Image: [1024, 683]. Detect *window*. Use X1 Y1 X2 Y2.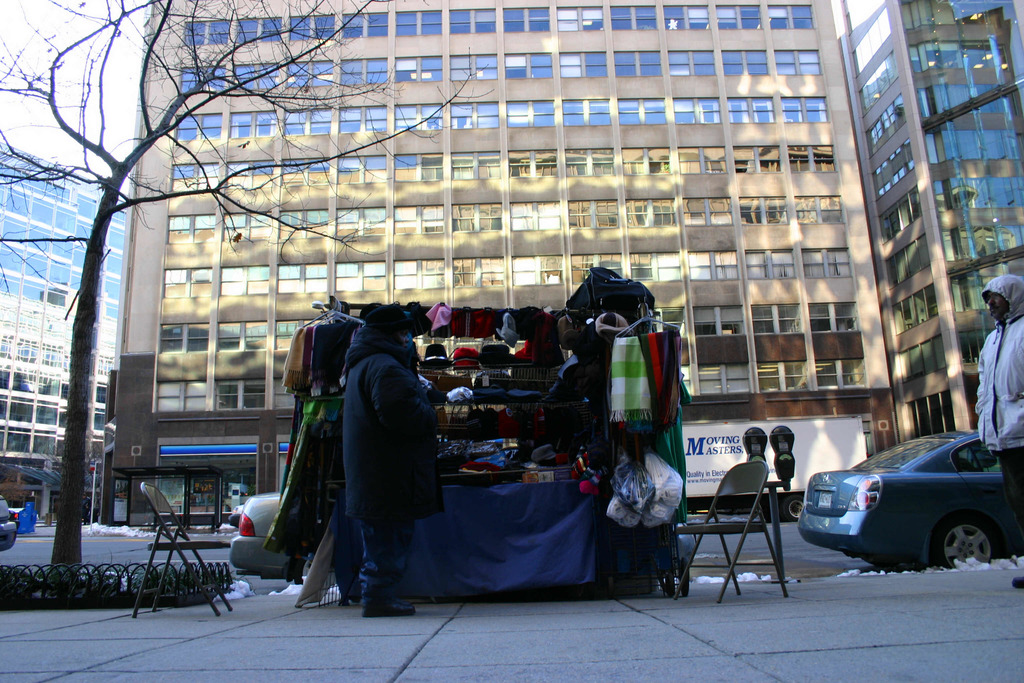
236 21 280 38.
